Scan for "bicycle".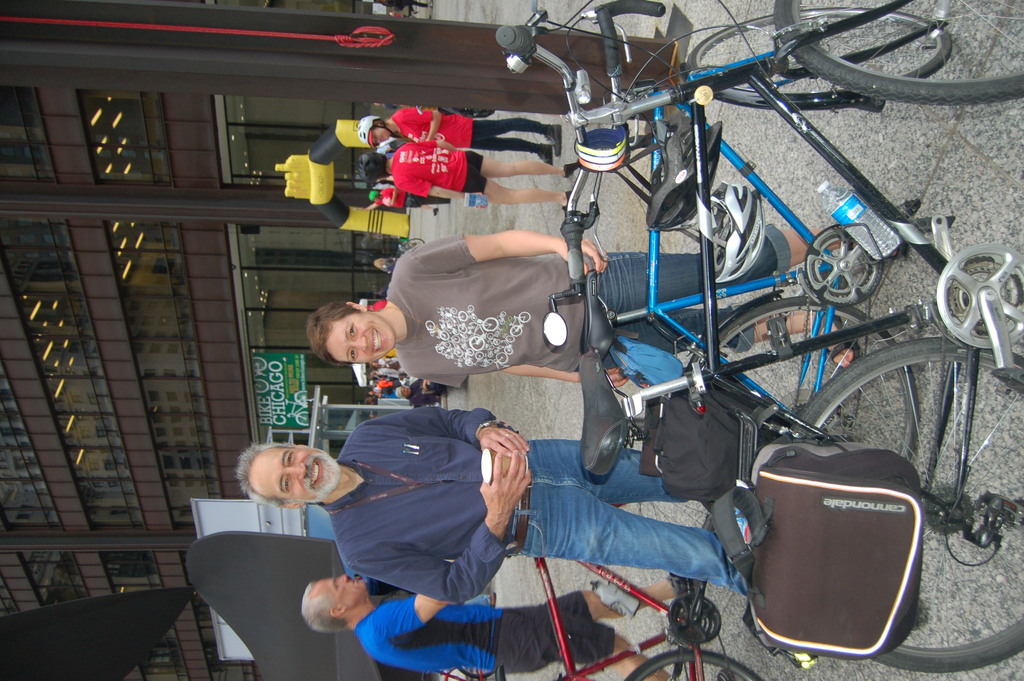
Scan result: bbox=[422, 662, 488, 680].
